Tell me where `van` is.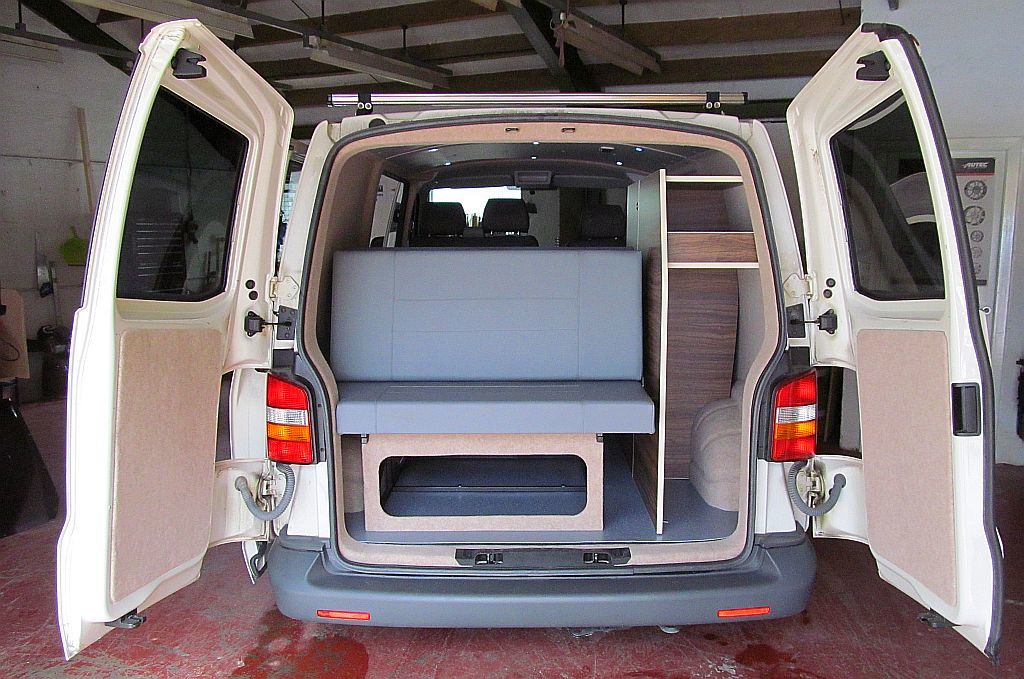
`van` is at (left=53, top=10, right=1005, bottom=664).
